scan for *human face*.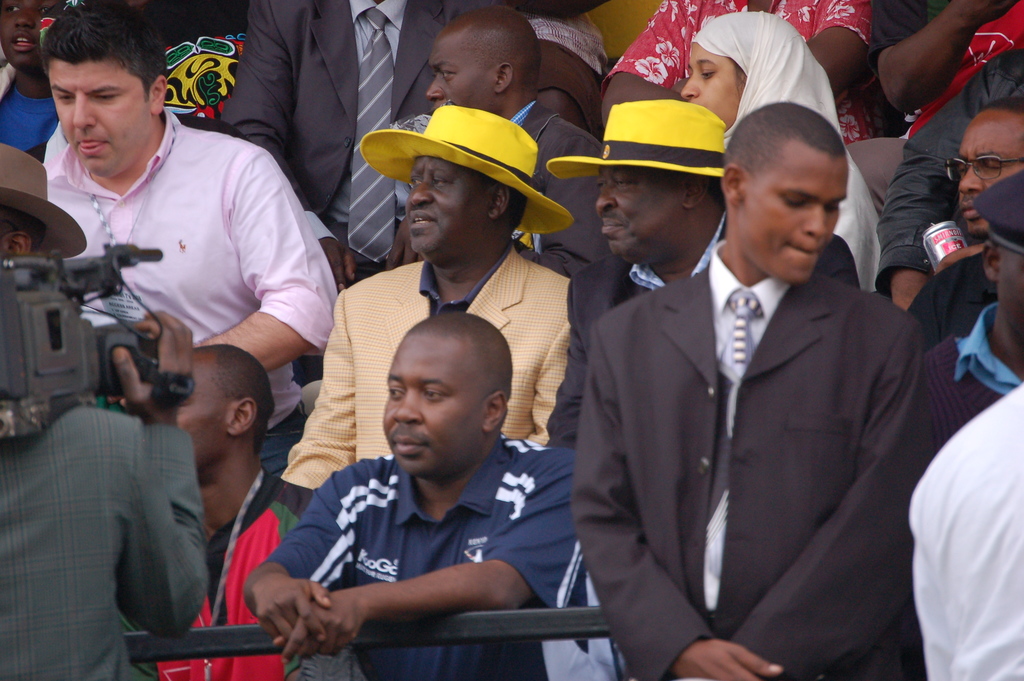
Scan result: 383:339:475:477.
